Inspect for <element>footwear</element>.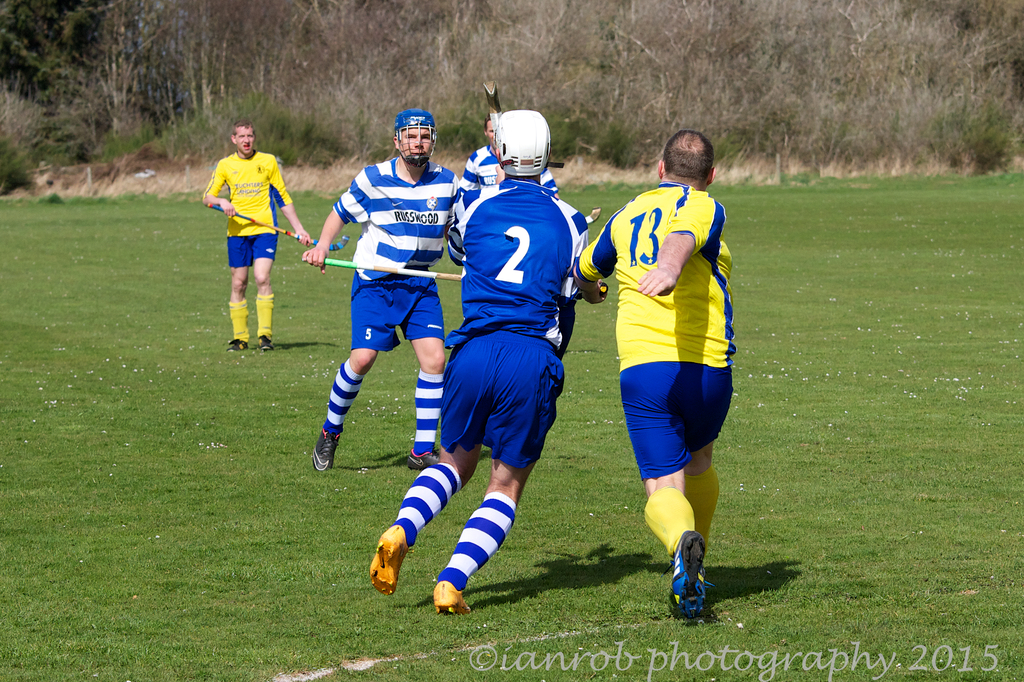
Inspection: select_region(225, 329, 246, 355).
